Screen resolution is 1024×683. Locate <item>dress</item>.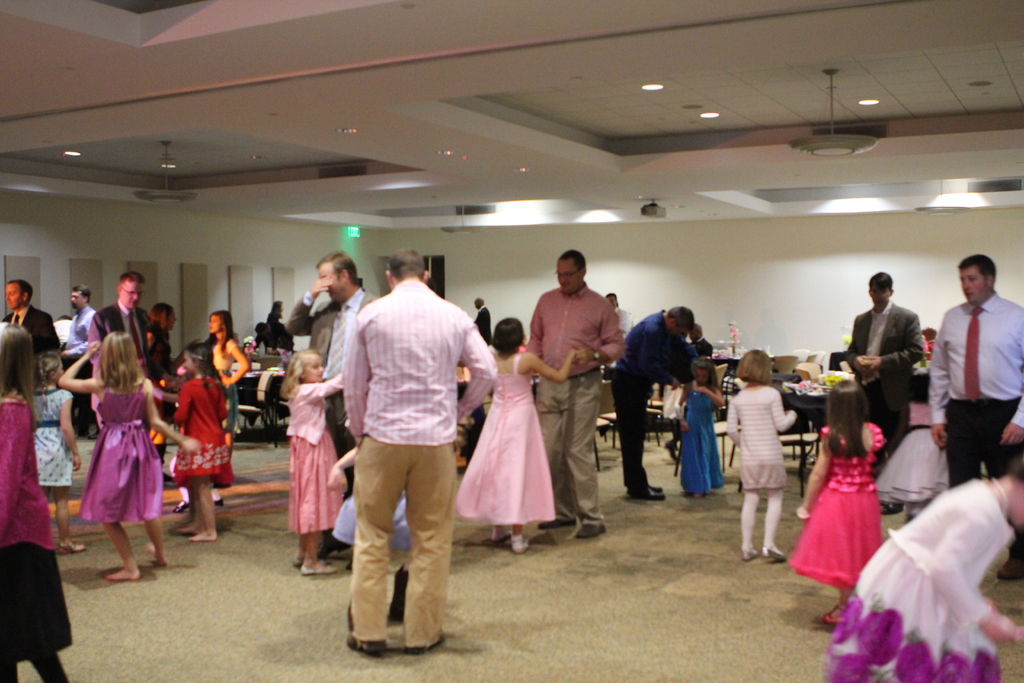
173,378,230,488.
